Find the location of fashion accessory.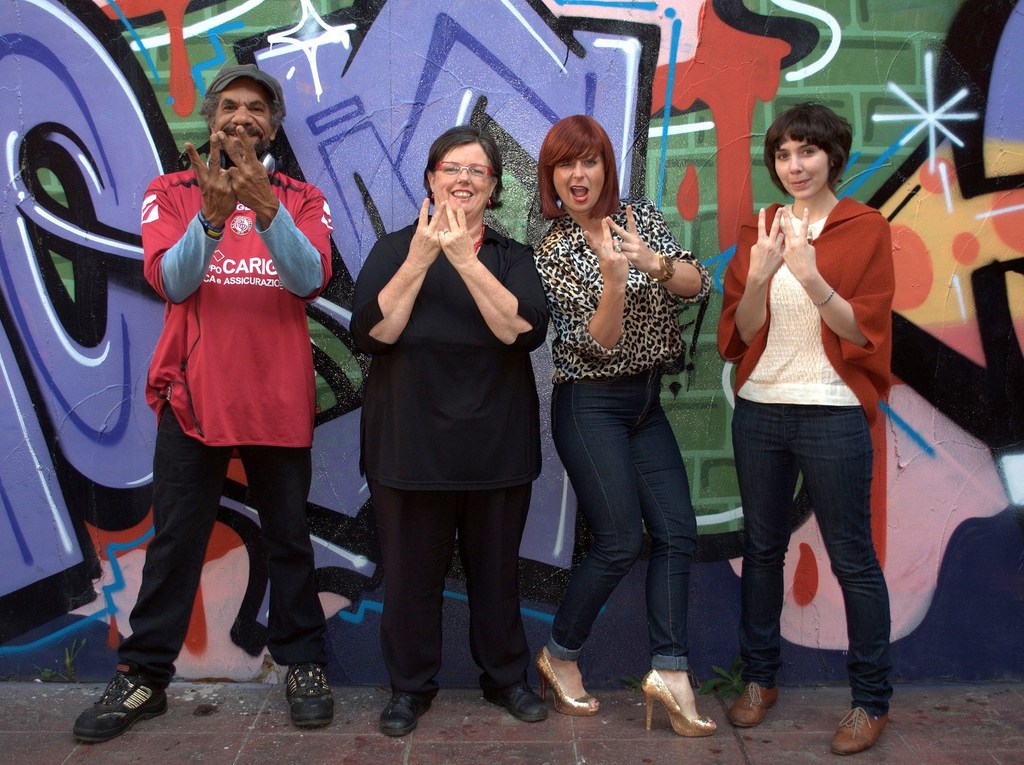
Location: (x1=728, y1=682, x2=782, y2=727).
